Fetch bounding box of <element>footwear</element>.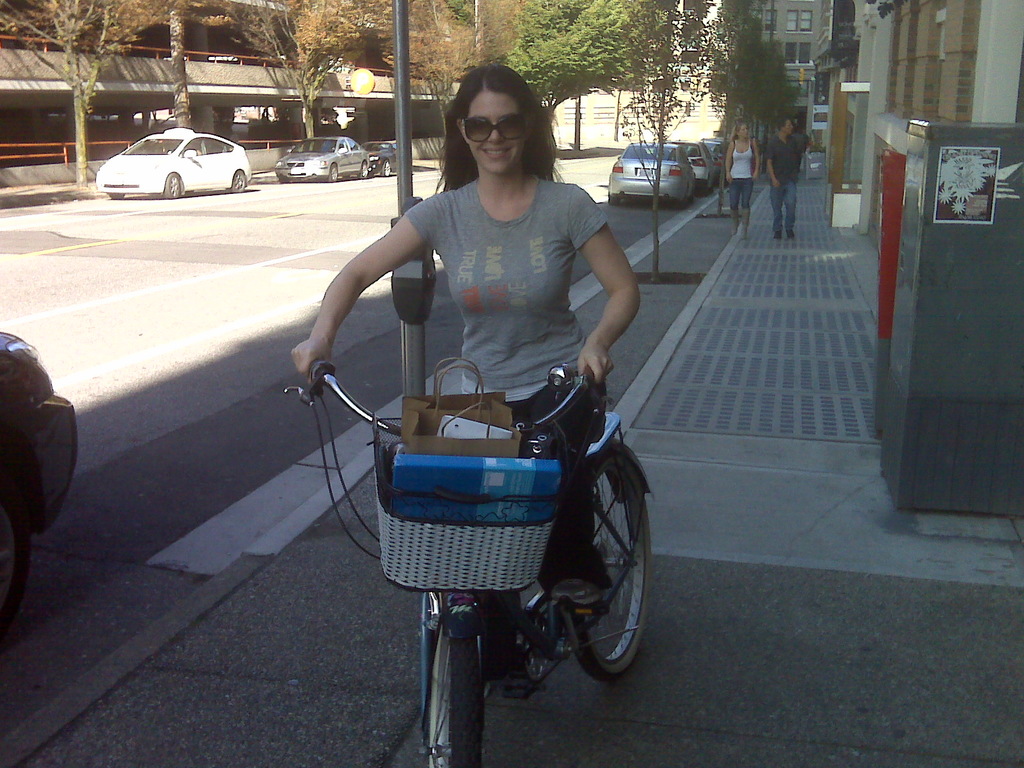
Bbox: x1=775 y1=230 x2=783 y2=241.
